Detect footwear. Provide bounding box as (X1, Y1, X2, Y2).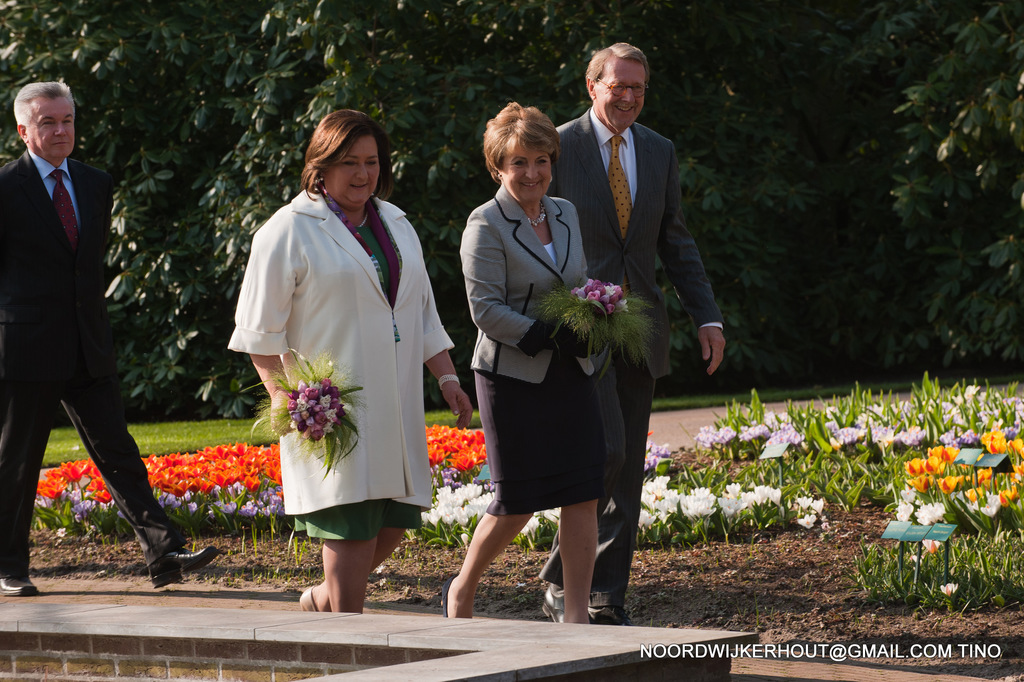
(298, 584, 316, 614).
